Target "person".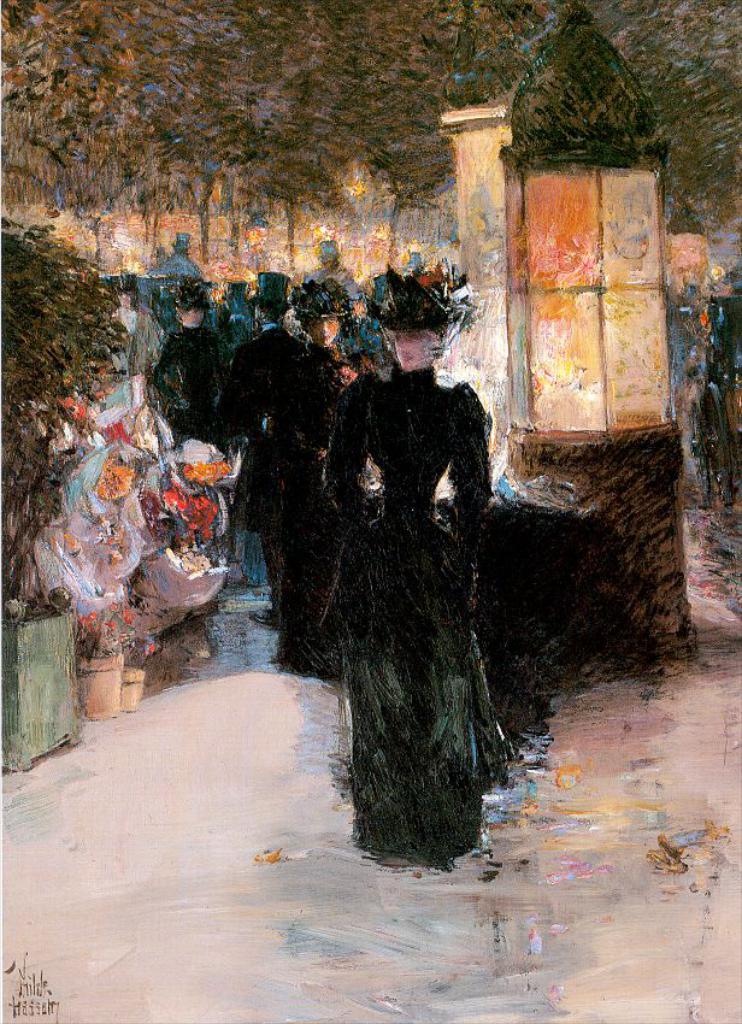
Target region: 299,276,522,873.
